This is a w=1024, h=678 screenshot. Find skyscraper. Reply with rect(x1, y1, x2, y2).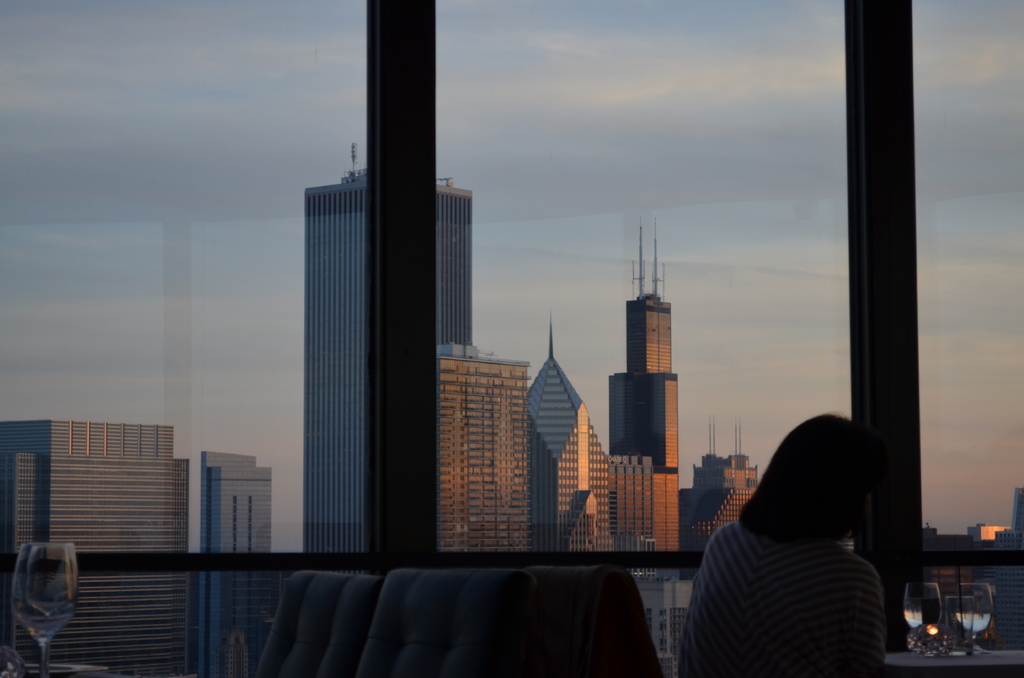
rect(524, 314, 601, 556).
